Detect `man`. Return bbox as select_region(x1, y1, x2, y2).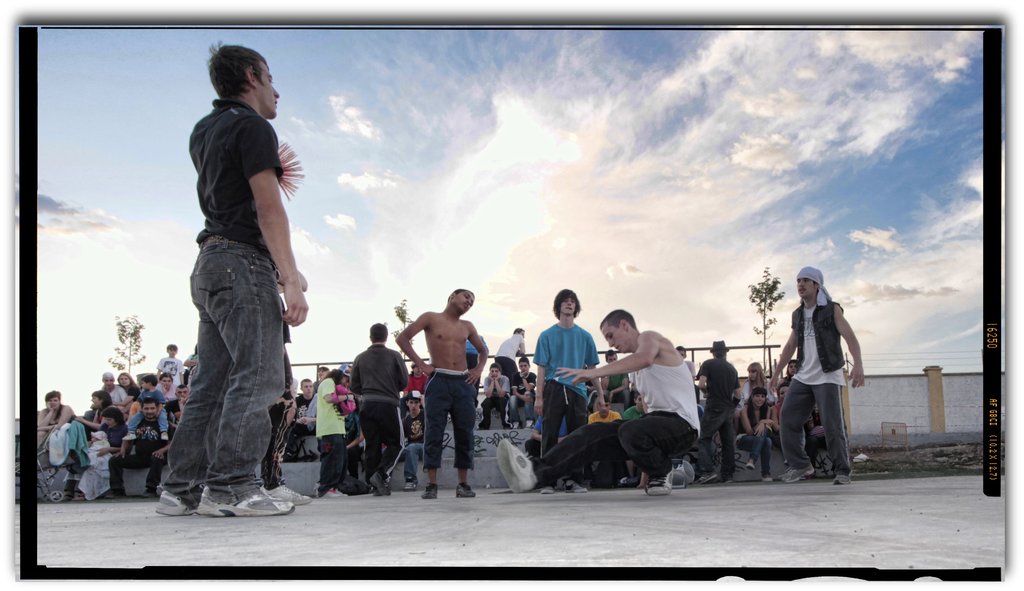
select_region(289, 375, 308, 460).
